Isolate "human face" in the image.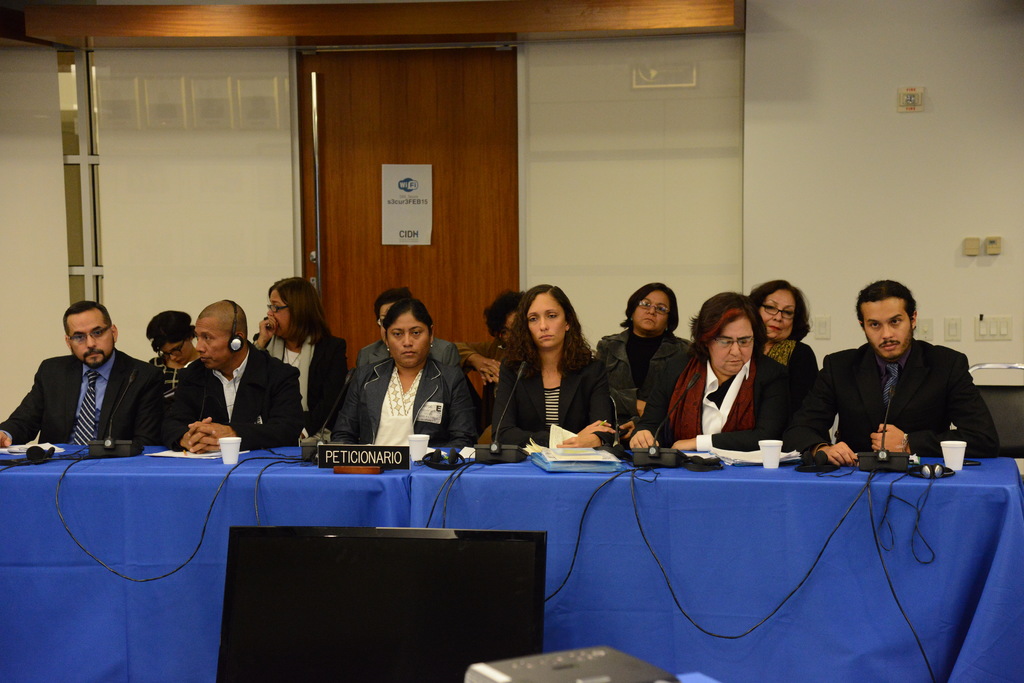
Isolated region: bbox=(528, 293, 564, 348).
